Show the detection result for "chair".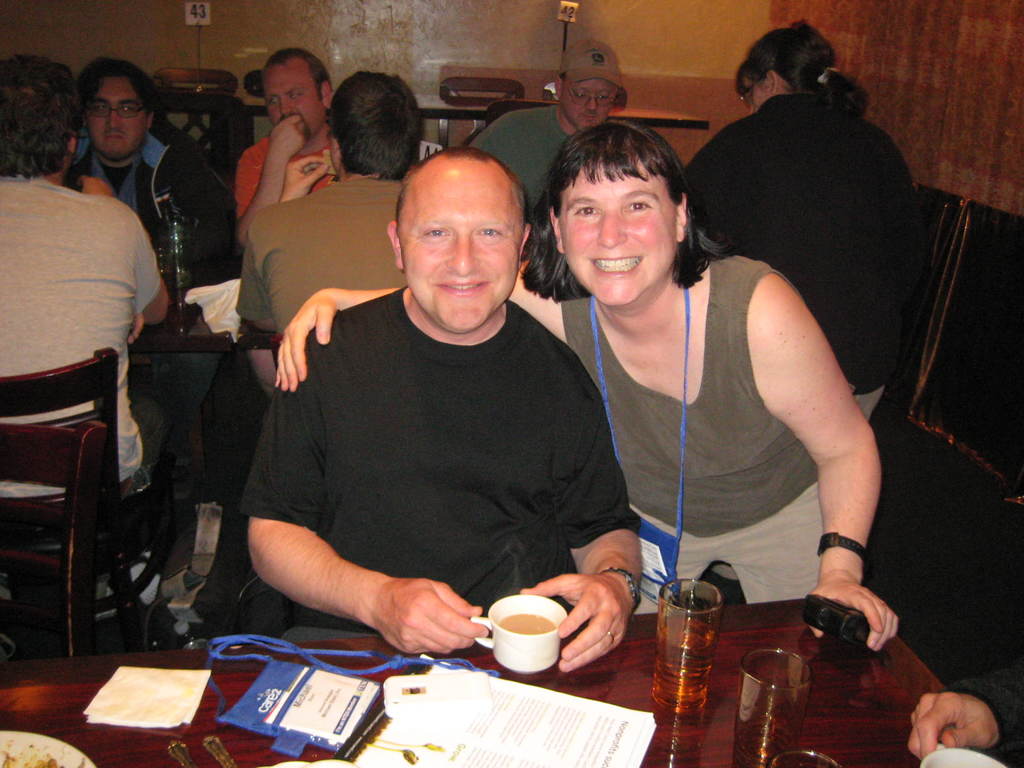
x1=0, y1=353, x2=178, y2=639.
